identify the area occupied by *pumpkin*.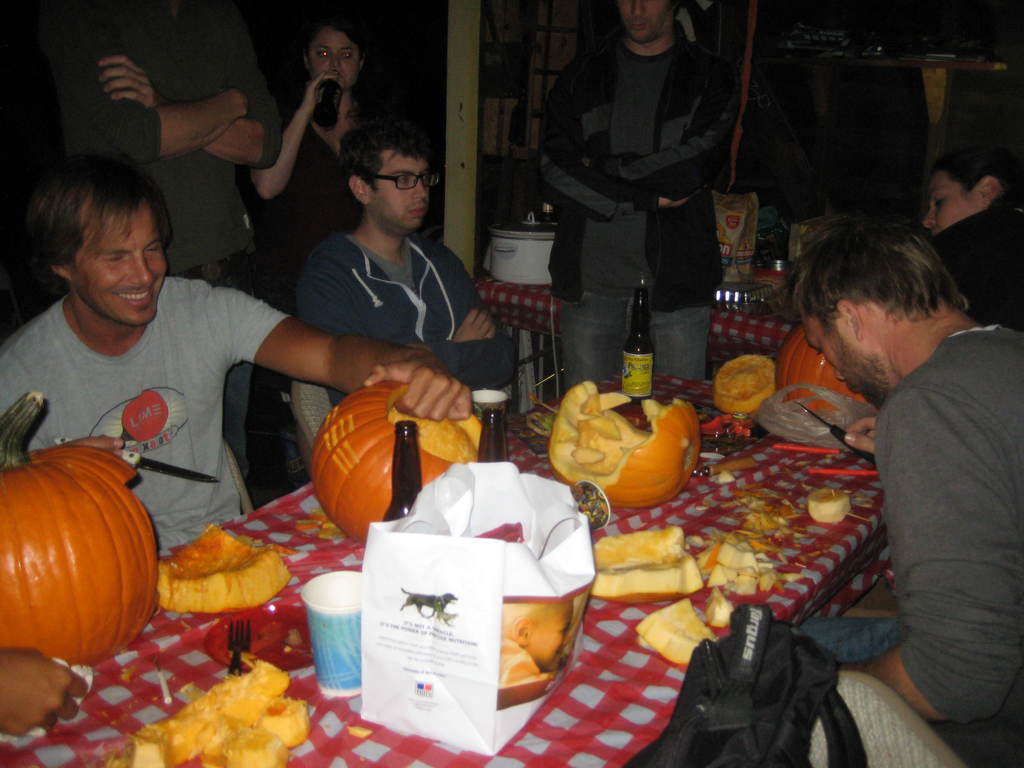
Area: bbox=(589, 526, 700, 604).
